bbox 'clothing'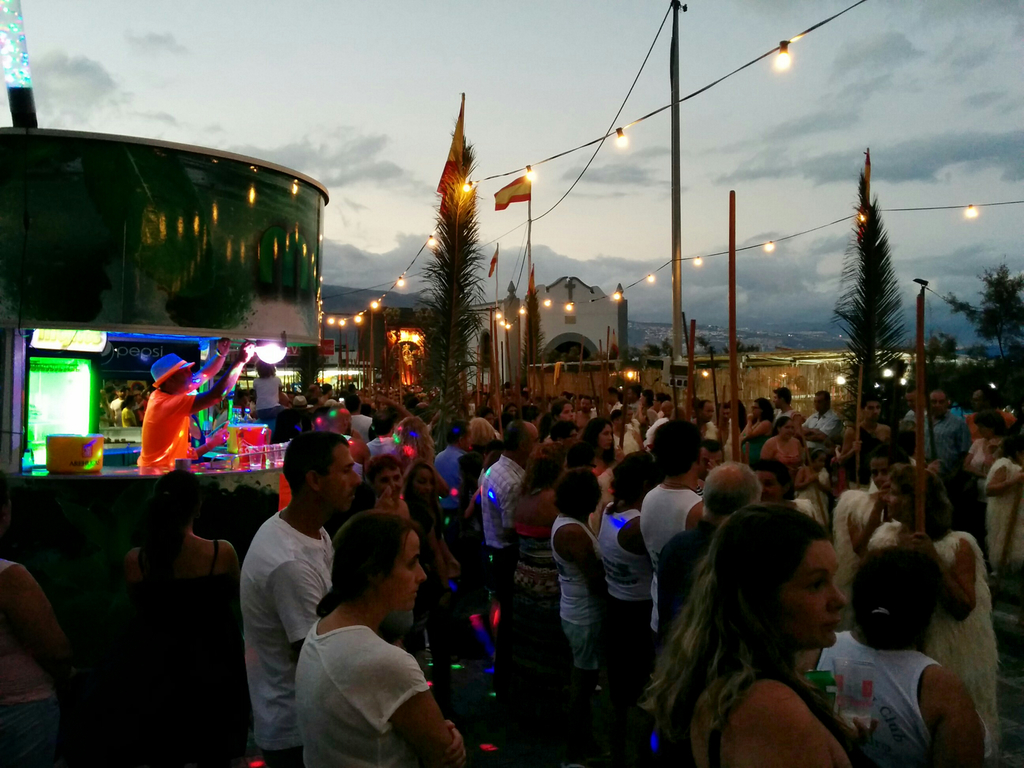
locate(137, 385, 200, 477)
